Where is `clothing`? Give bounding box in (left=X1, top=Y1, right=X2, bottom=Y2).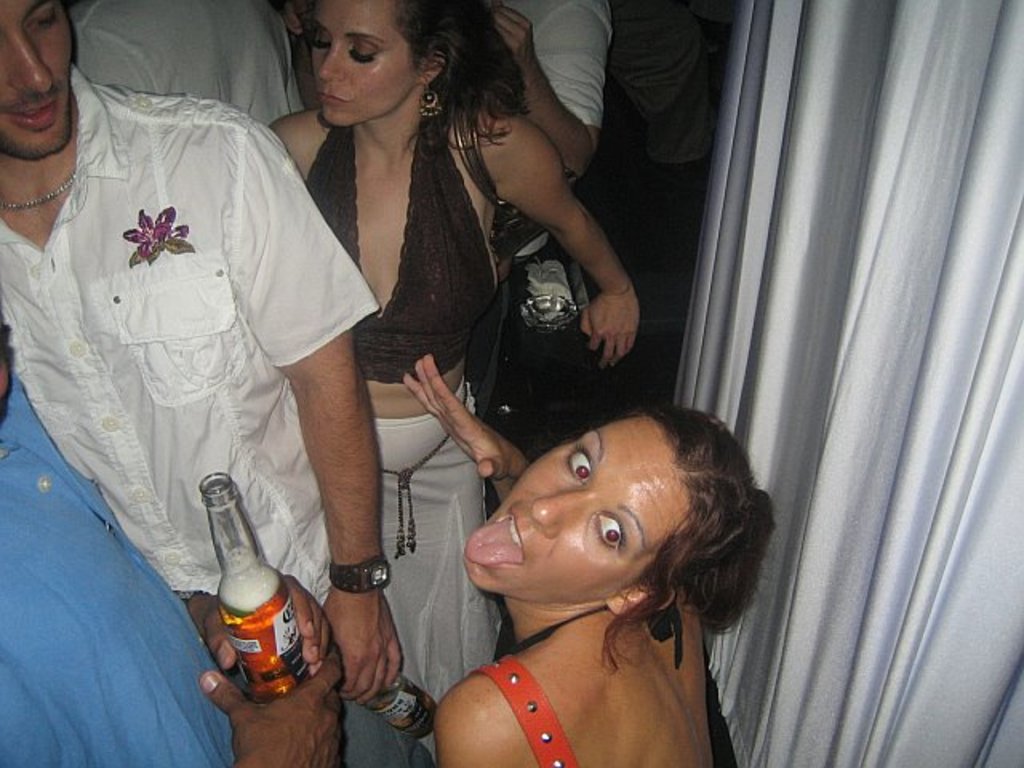
(left=0, top=355, right=245, bottom=766).
